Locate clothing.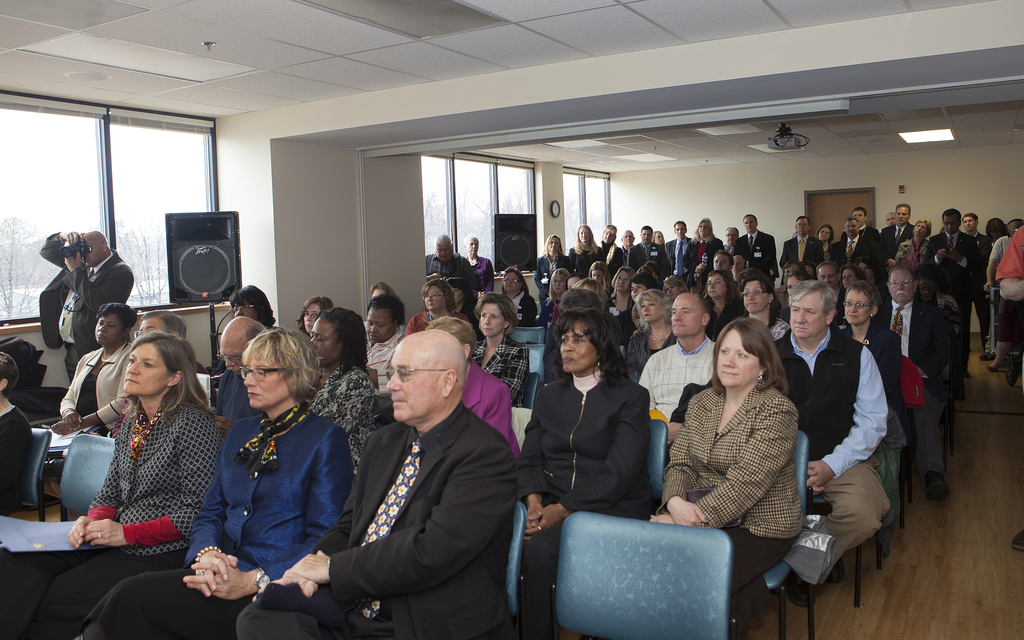
Bounding box: left=538, top=262, right=573, bottom=316.
